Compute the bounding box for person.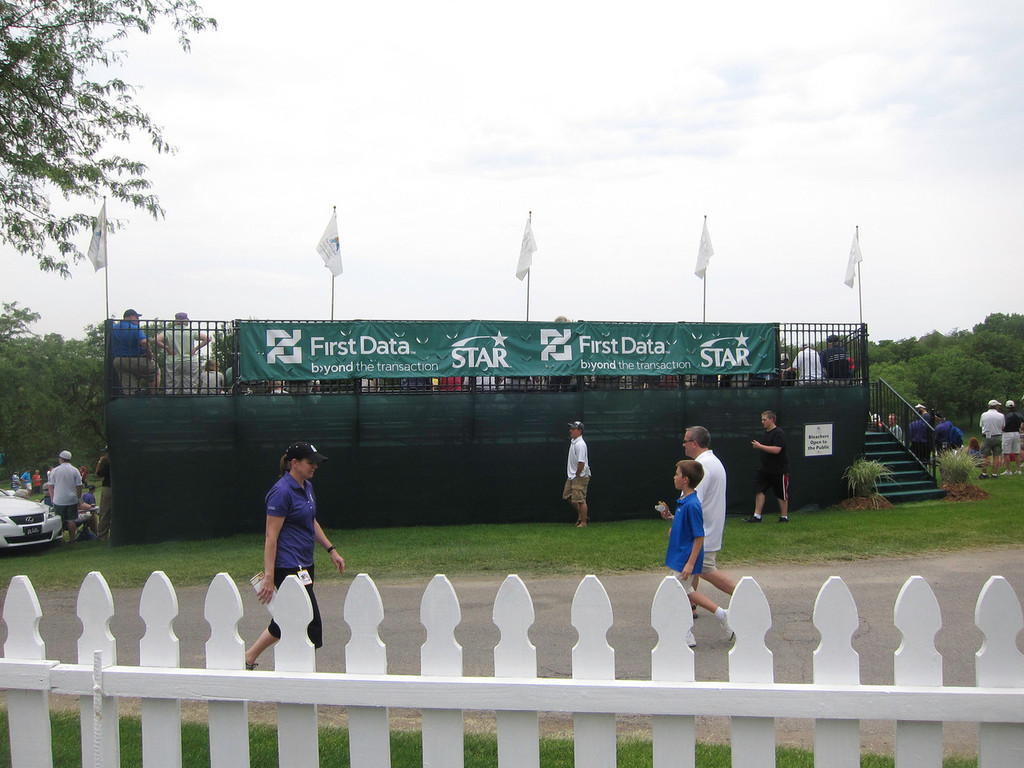
[246,444,345,670].
